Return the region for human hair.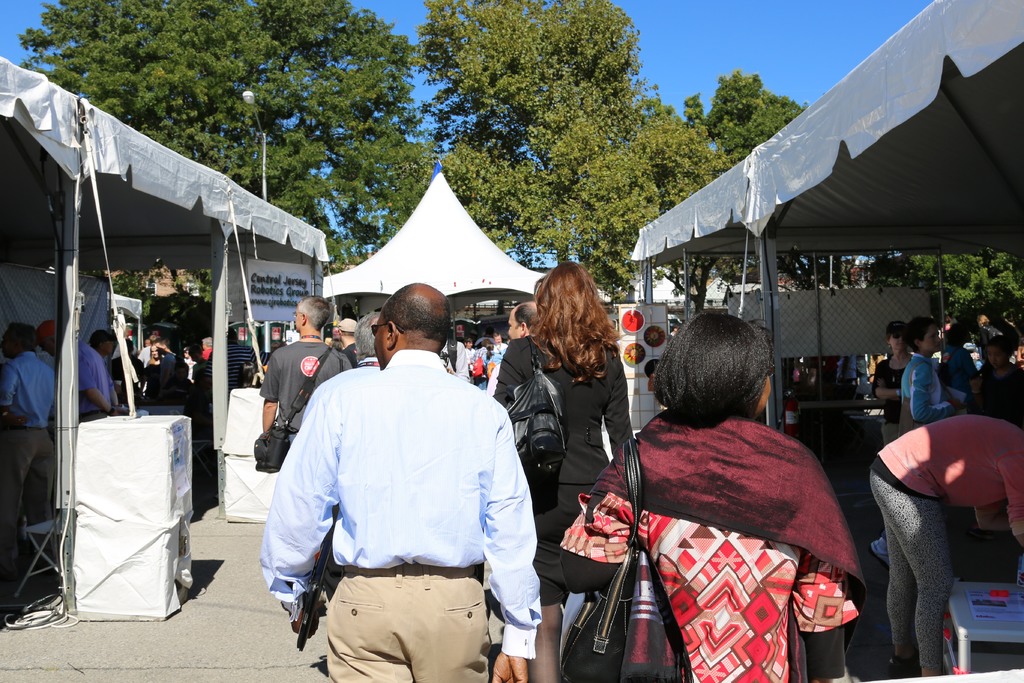
903/315/940/355.
